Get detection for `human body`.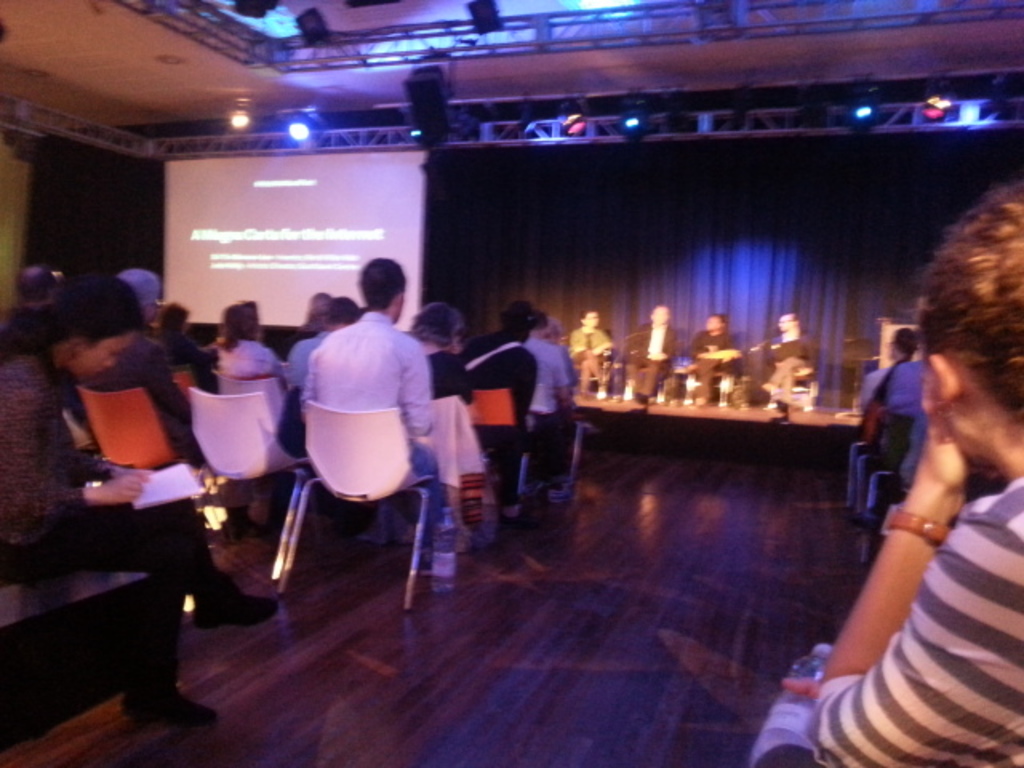
Detection: (left=690, top=310, right=736, bottom=402).
